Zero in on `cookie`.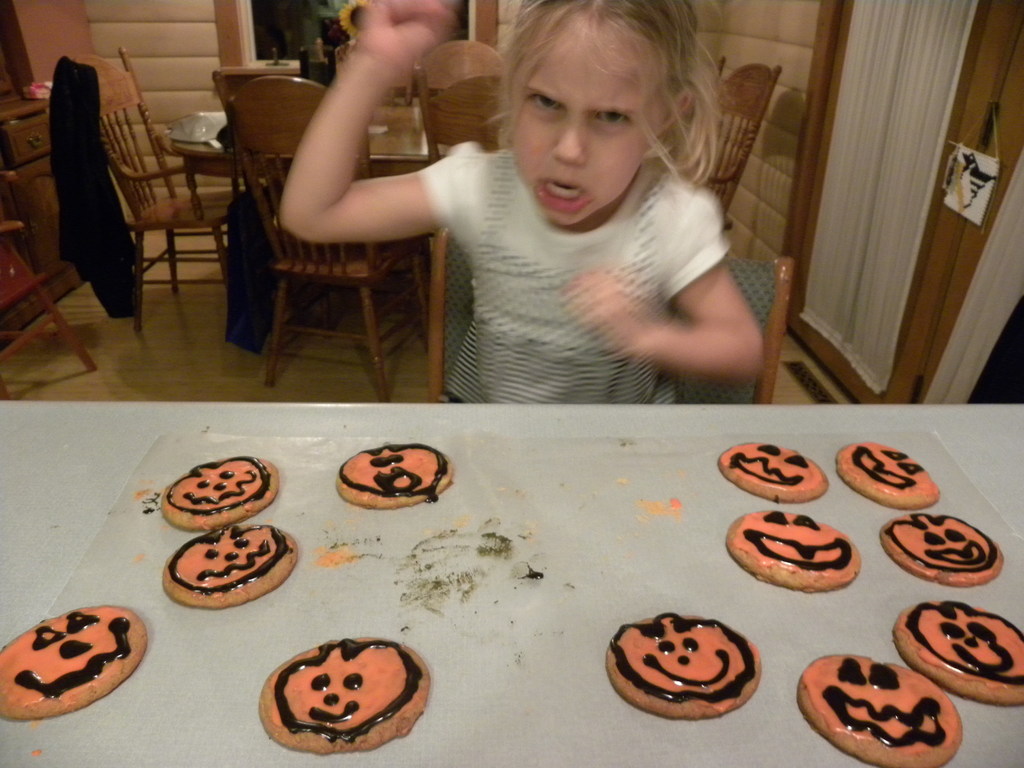
Zeroed in: (x1=604, y1=612, x2=768, y2=722).
